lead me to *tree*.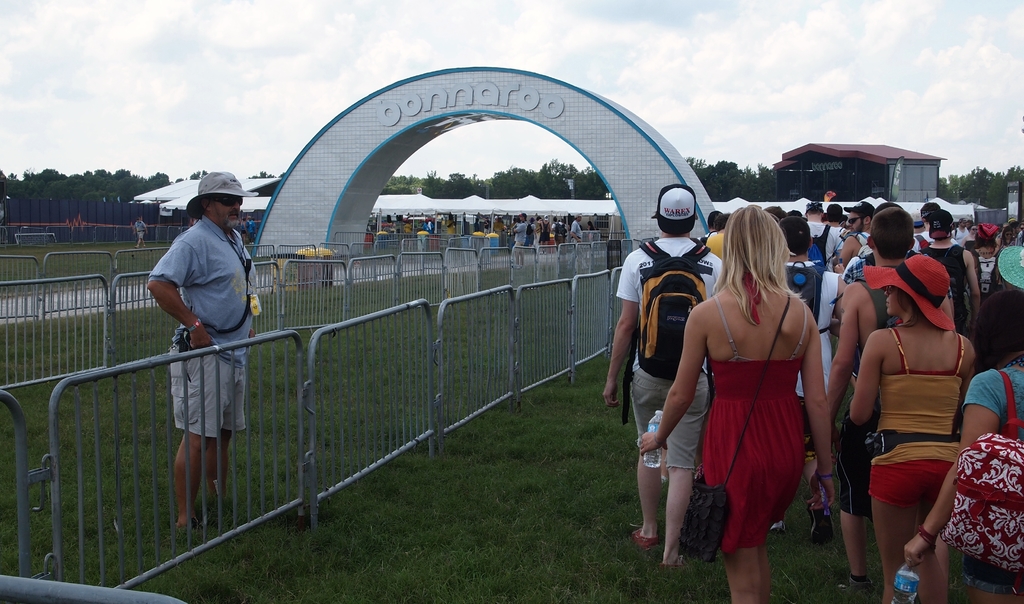
Lead to locate(48, 163, 81, 201).
